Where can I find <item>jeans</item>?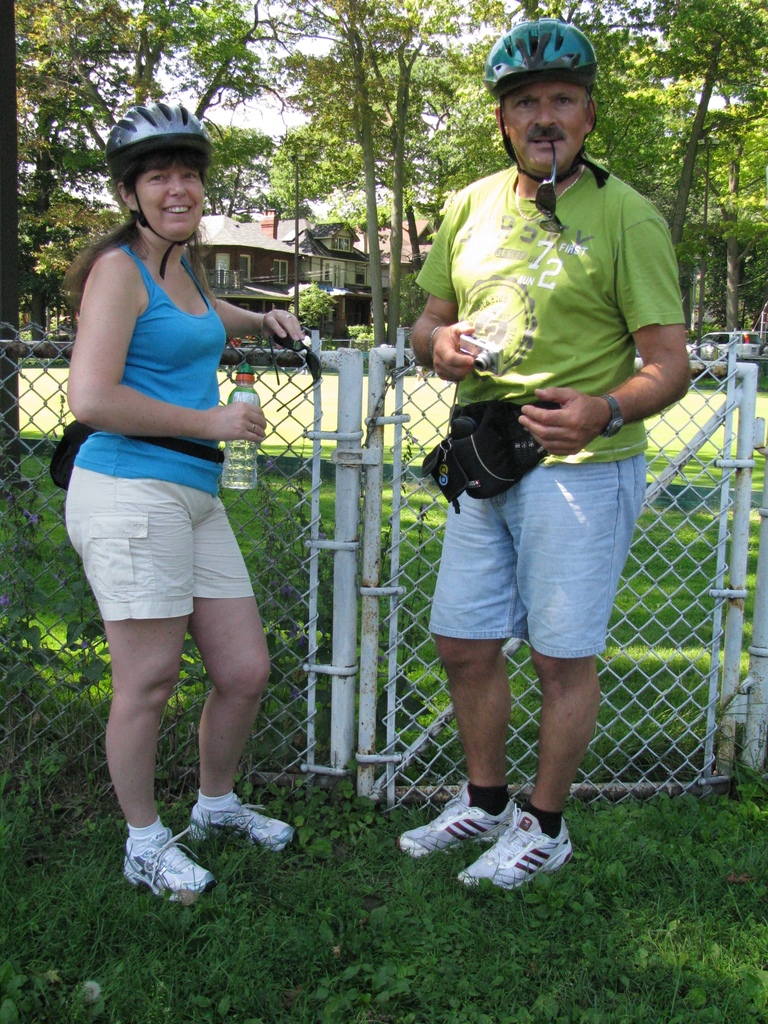
You can find it at x1=429 y1=485 x2=646 y2=680.
